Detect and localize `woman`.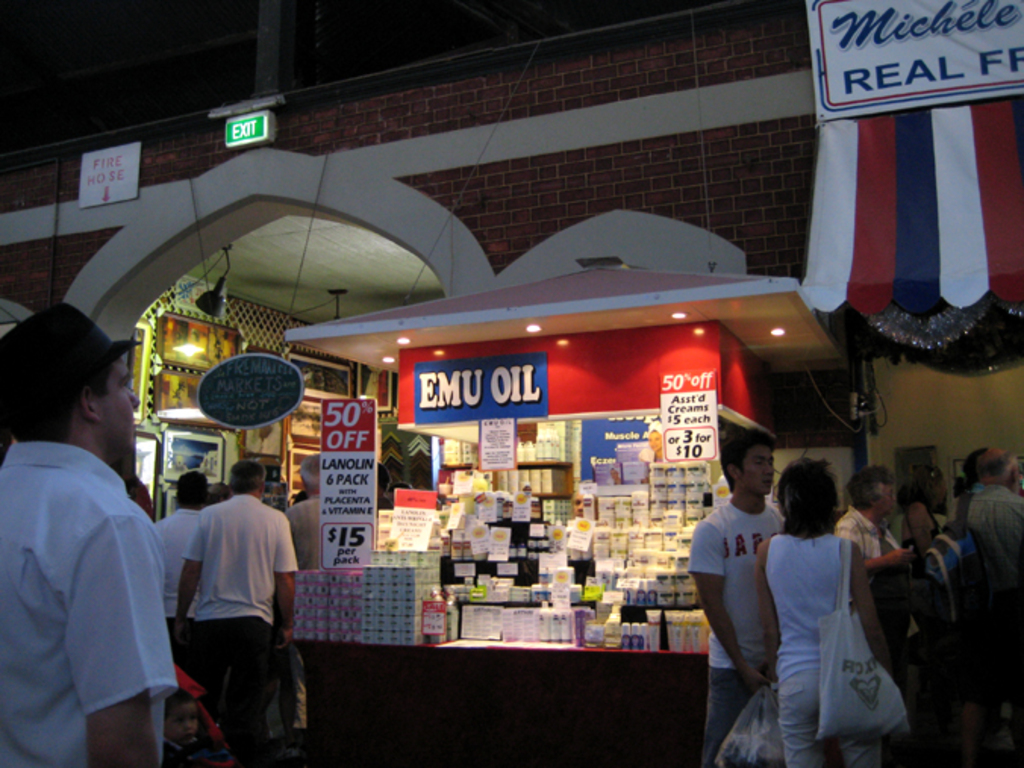
Localized at 753:460:891:766.
